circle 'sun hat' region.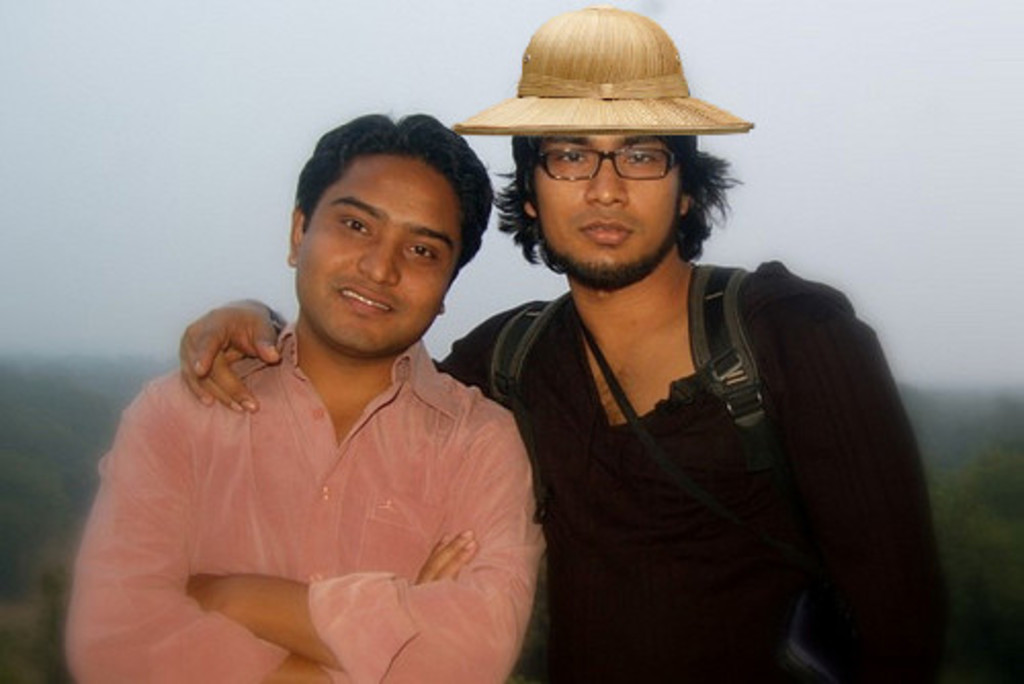
Region: 446, 2, 756, 149.
